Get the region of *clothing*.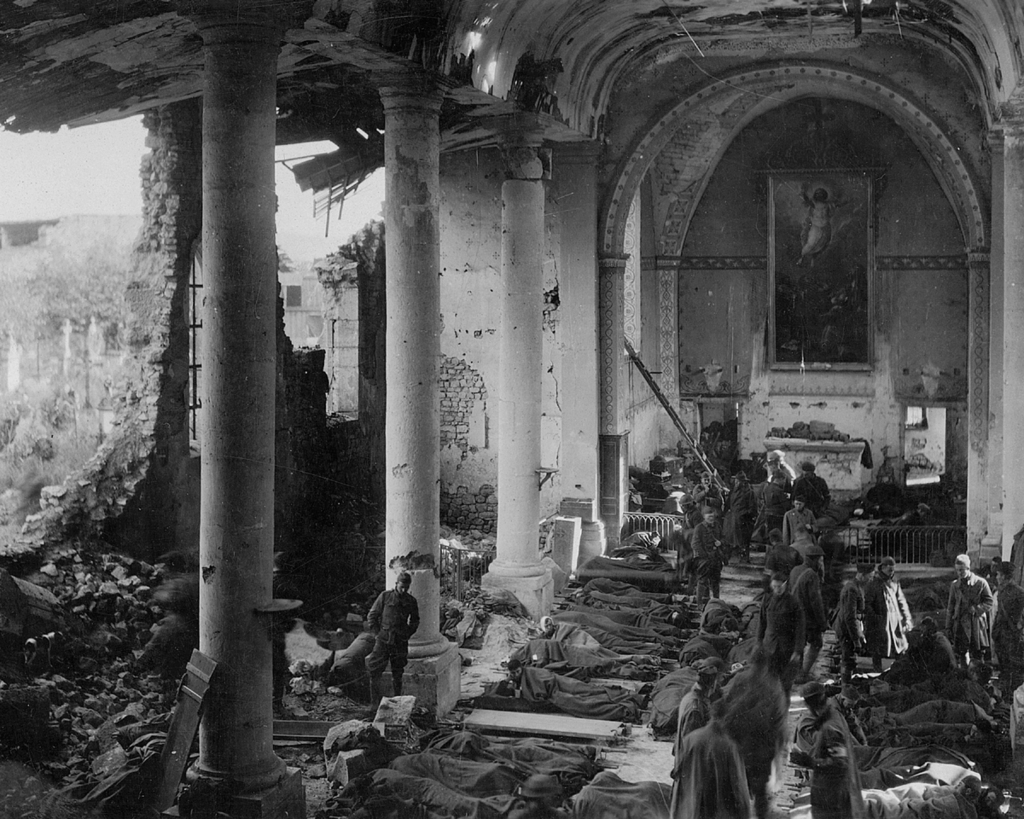
668, 721, 749, 818.
